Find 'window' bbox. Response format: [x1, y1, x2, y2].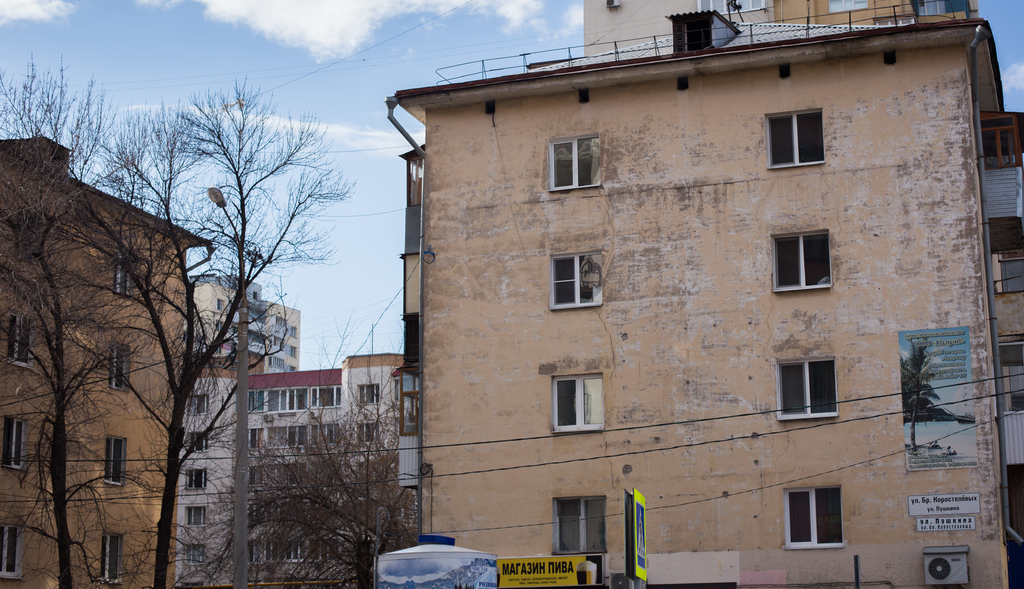
[181, 507, 209, 526].
